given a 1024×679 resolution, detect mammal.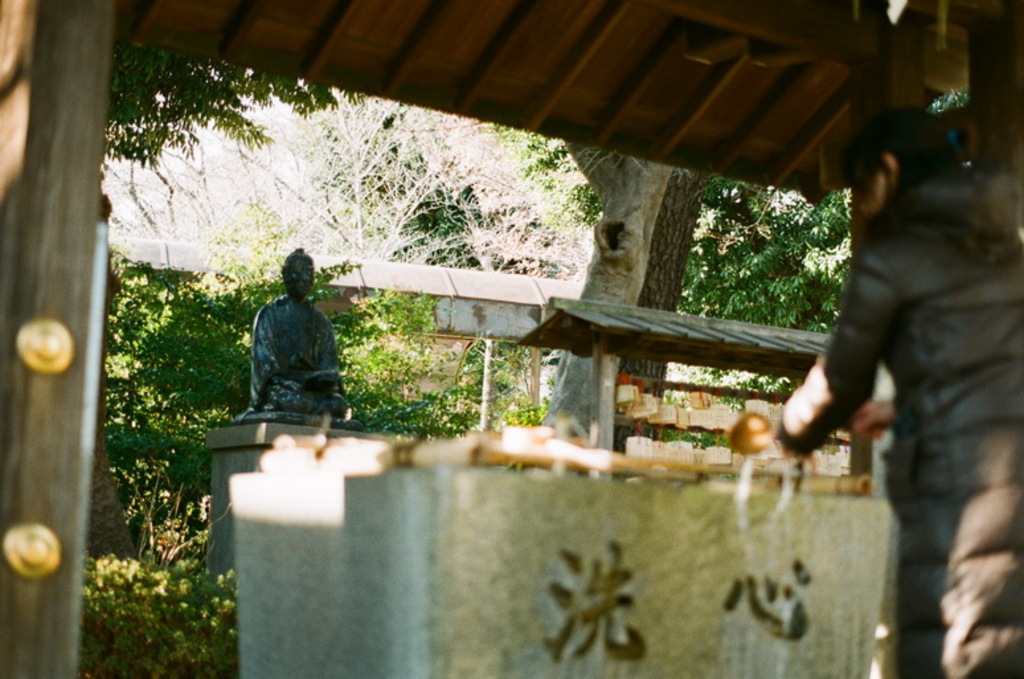
(x1=778, y1=110, x2=1023, y2=678).
